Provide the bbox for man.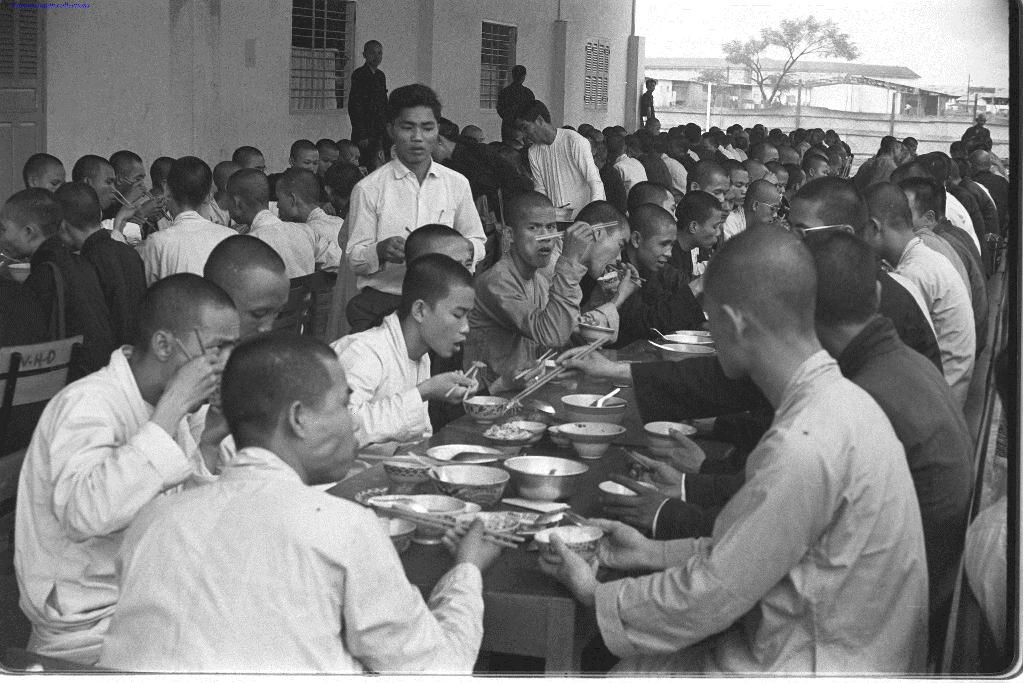
x1=237, y1=165, x2=352, y2=290.
